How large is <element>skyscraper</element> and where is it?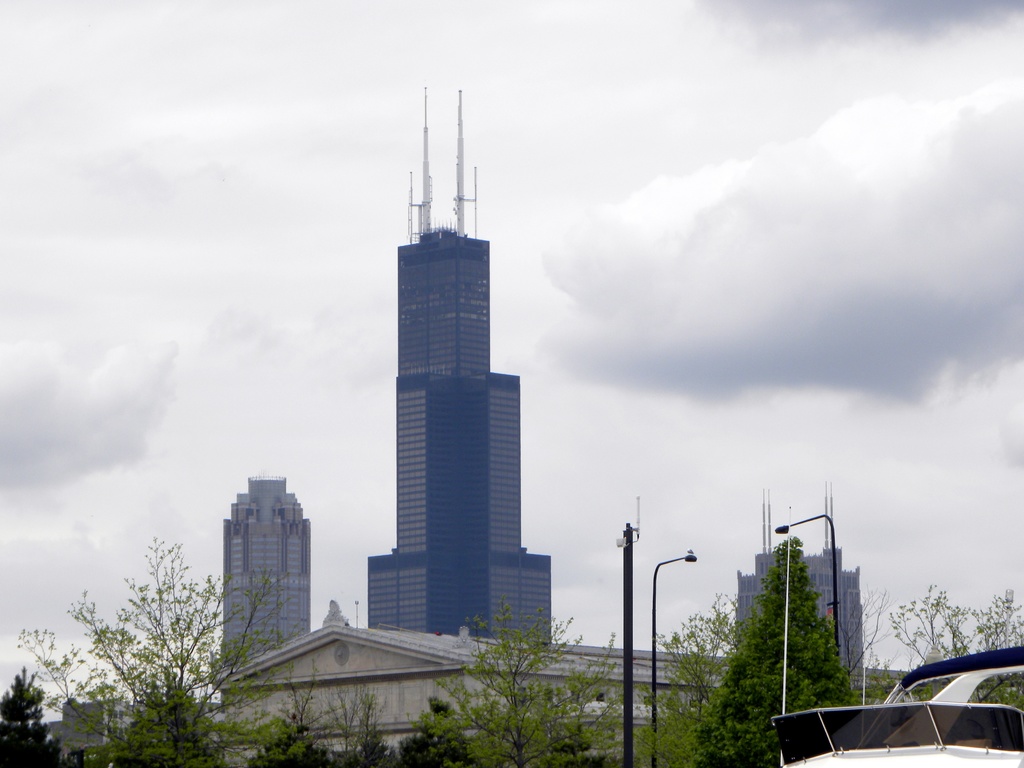
Bounding box: x1=217, y1=468, x2=319, y2=683.
